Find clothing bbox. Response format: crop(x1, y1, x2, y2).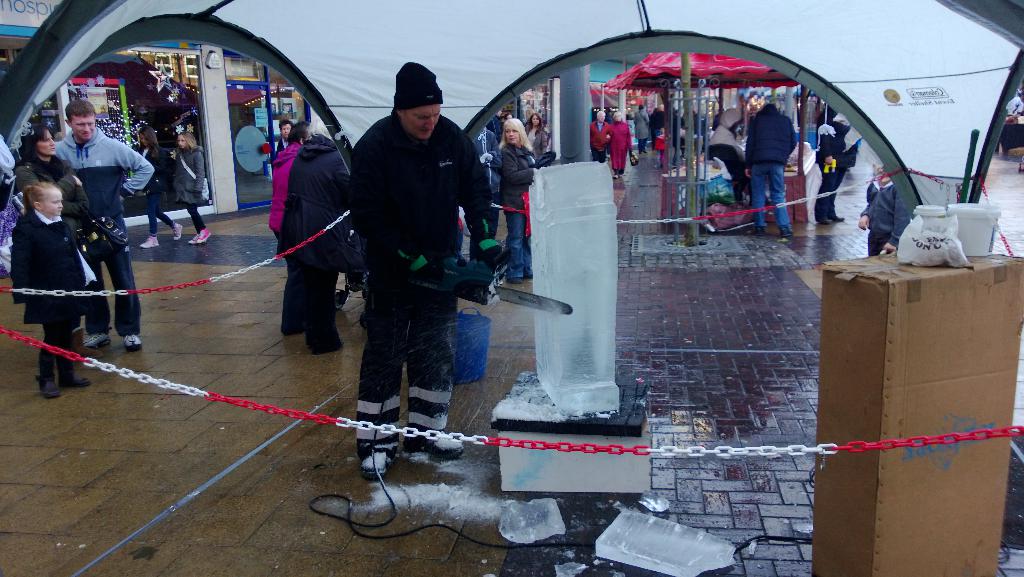
crop(591, 117, 609, 160).
